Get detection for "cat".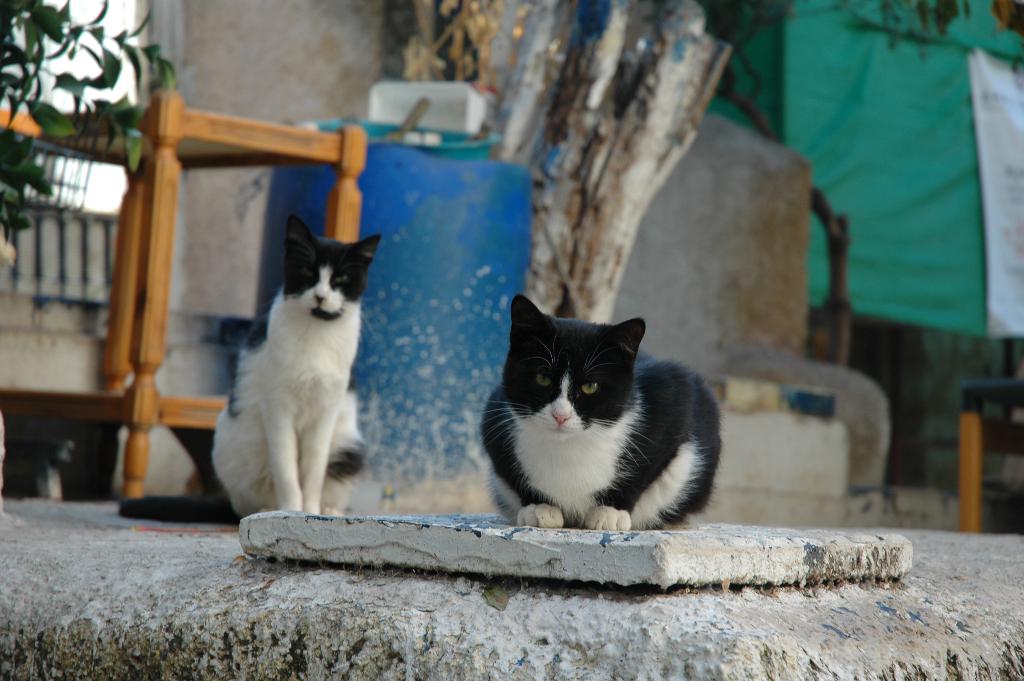
Detection: detection(467, 290, 727, 531).
